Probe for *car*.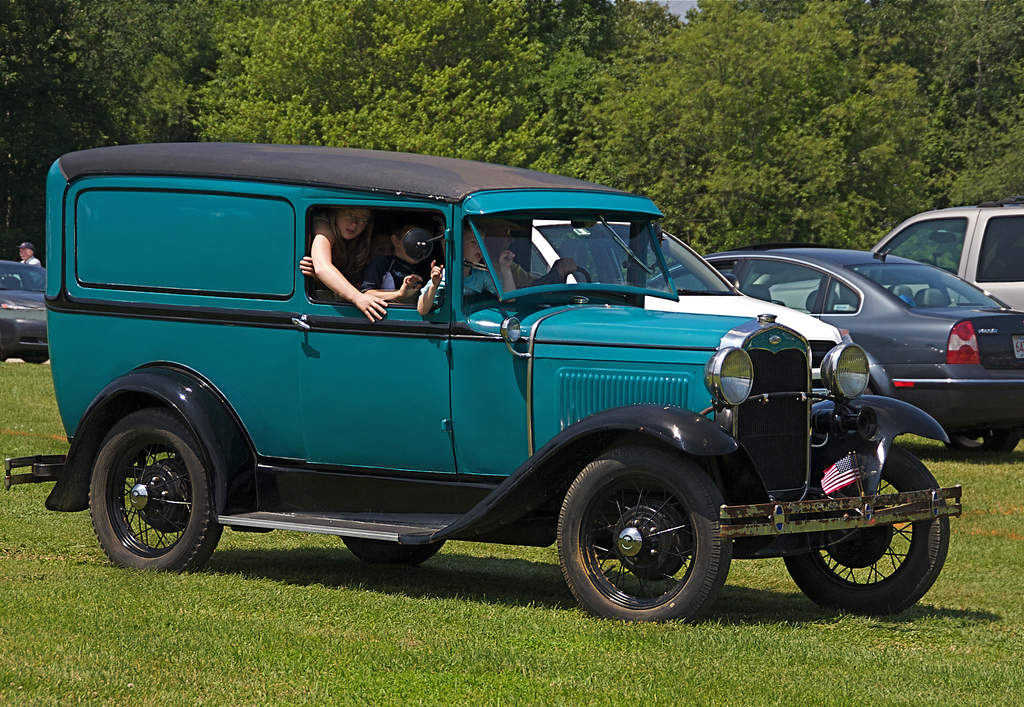
Probe result: x1=31 y1=145 x2=958 y2=637.
